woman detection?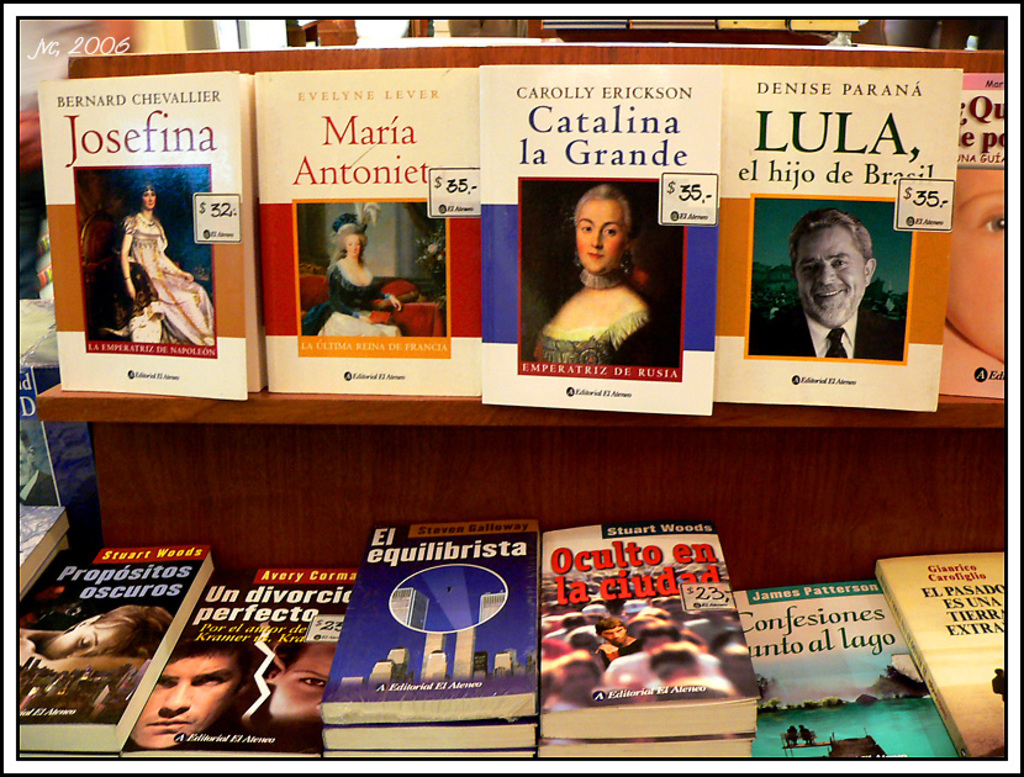
bbox=(537, 174, 672, 369)
